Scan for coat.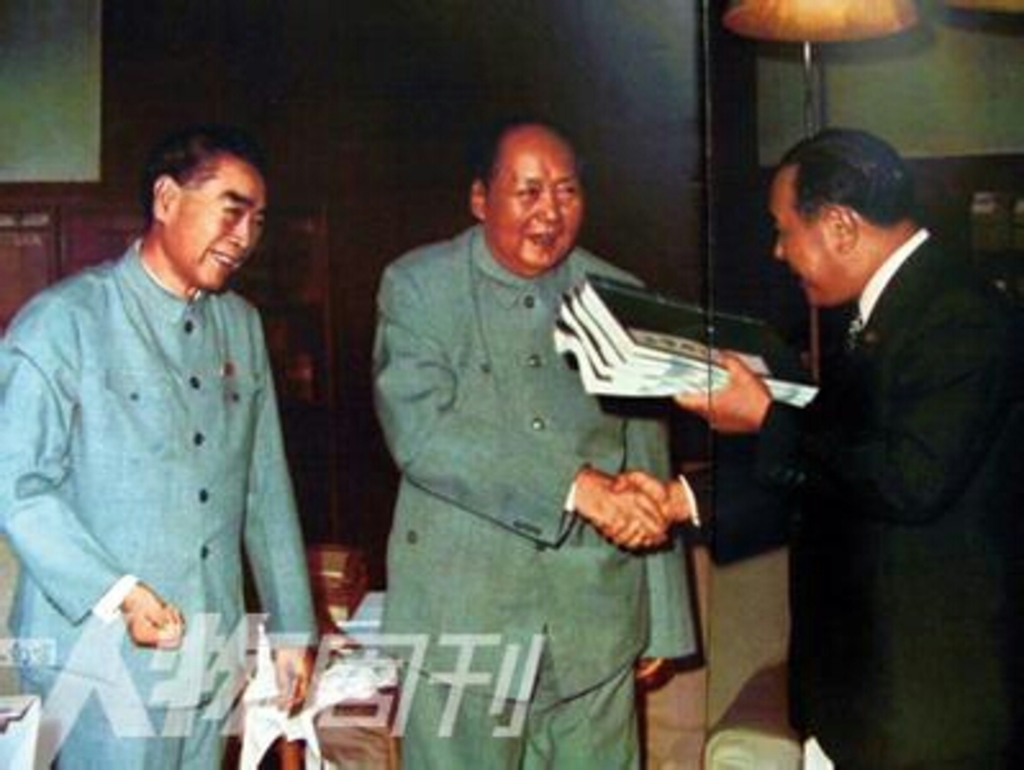
Scan result: pyautogui.locateOnScreen(15, 169, 334, 701).
